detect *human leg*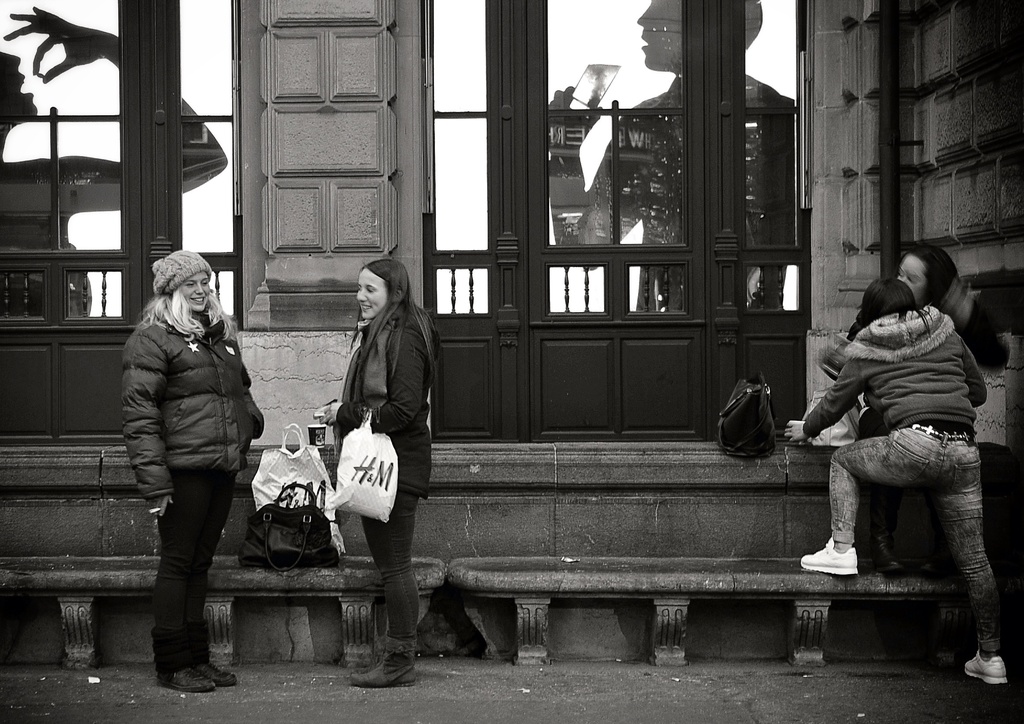
796/431/926/577
